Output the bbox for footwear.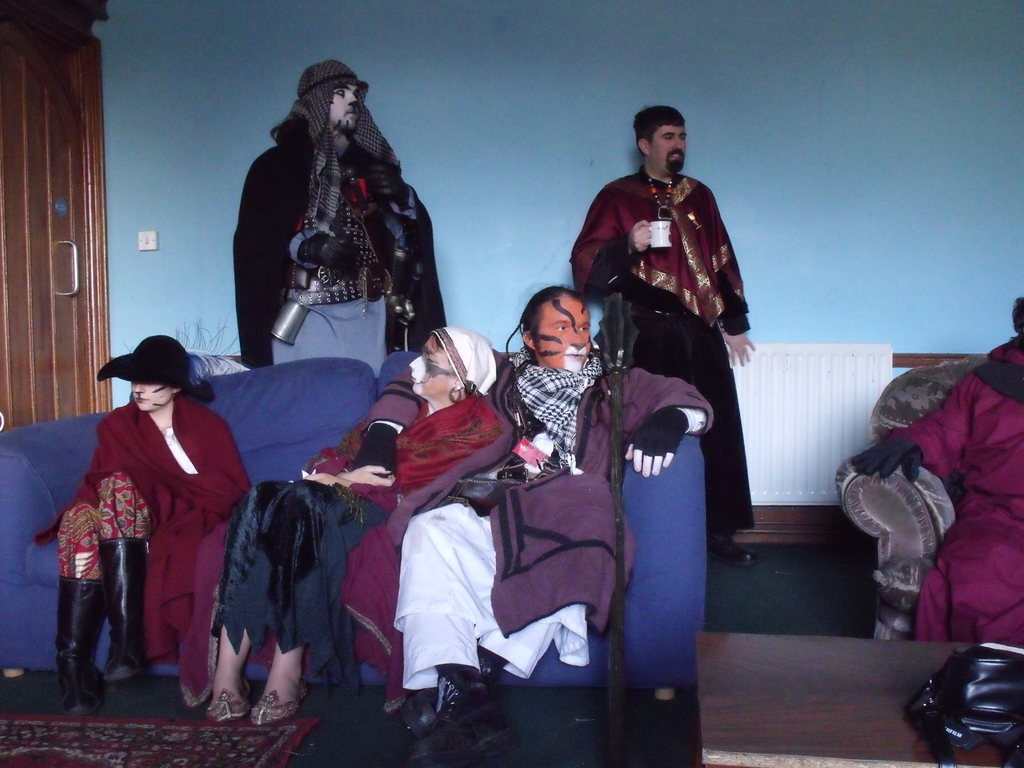
{"left": 704, "top": 541, "right": 758, "bottom": 570}.
